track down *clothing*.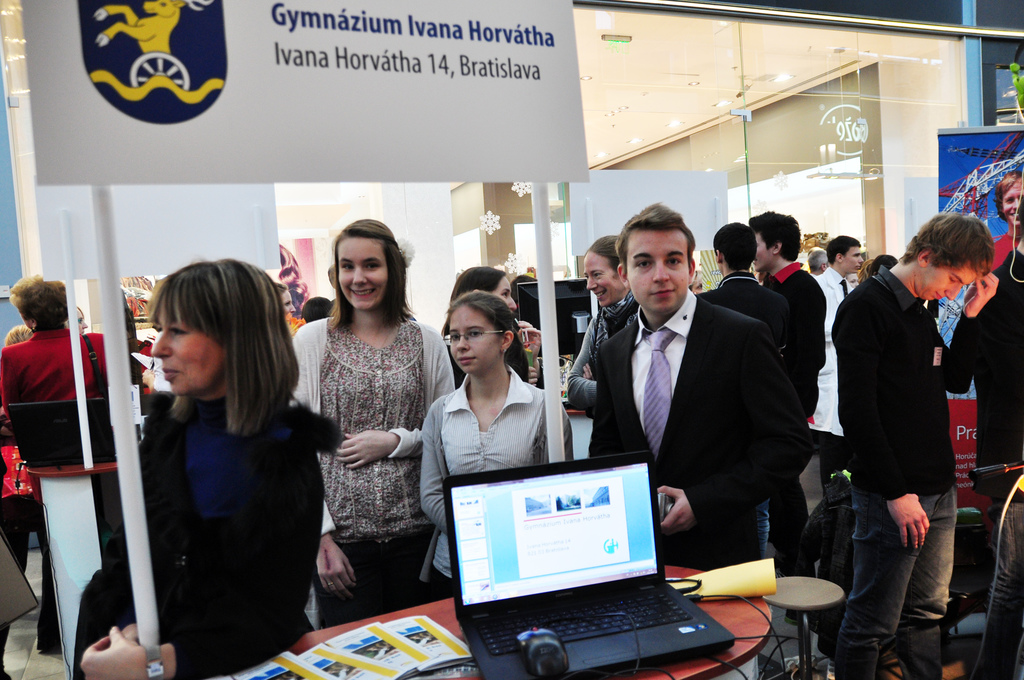
Tracked to crop(4, 332, 141, 670).
